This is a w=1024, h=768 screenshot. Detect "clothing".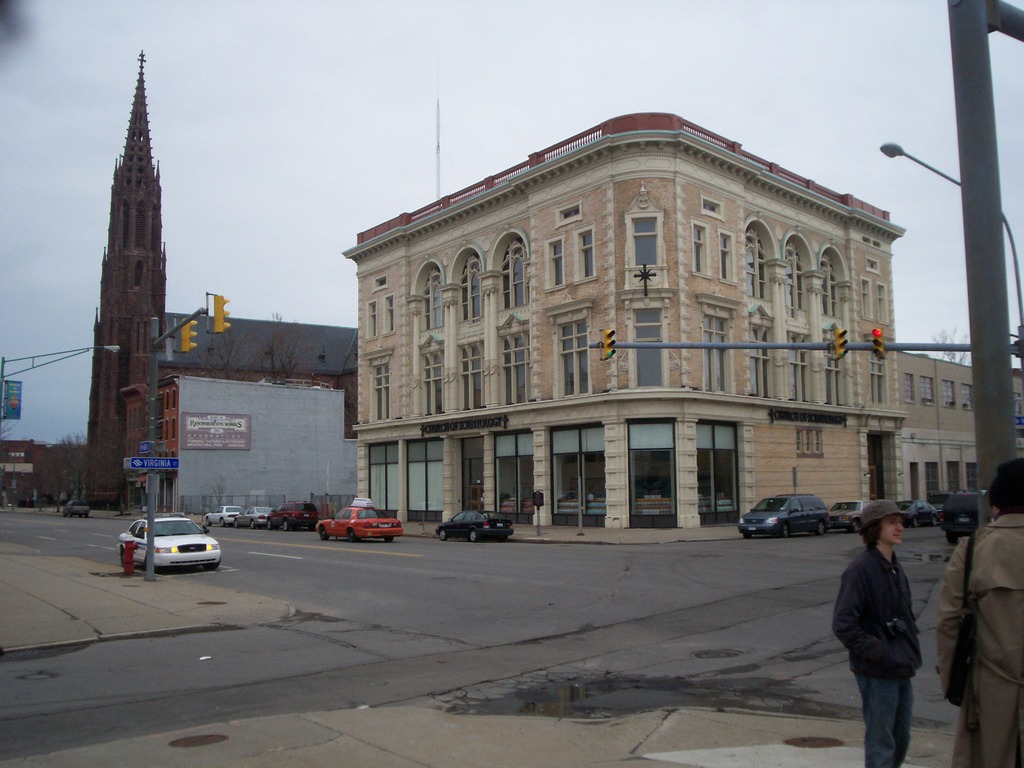
831,540,922,767.
